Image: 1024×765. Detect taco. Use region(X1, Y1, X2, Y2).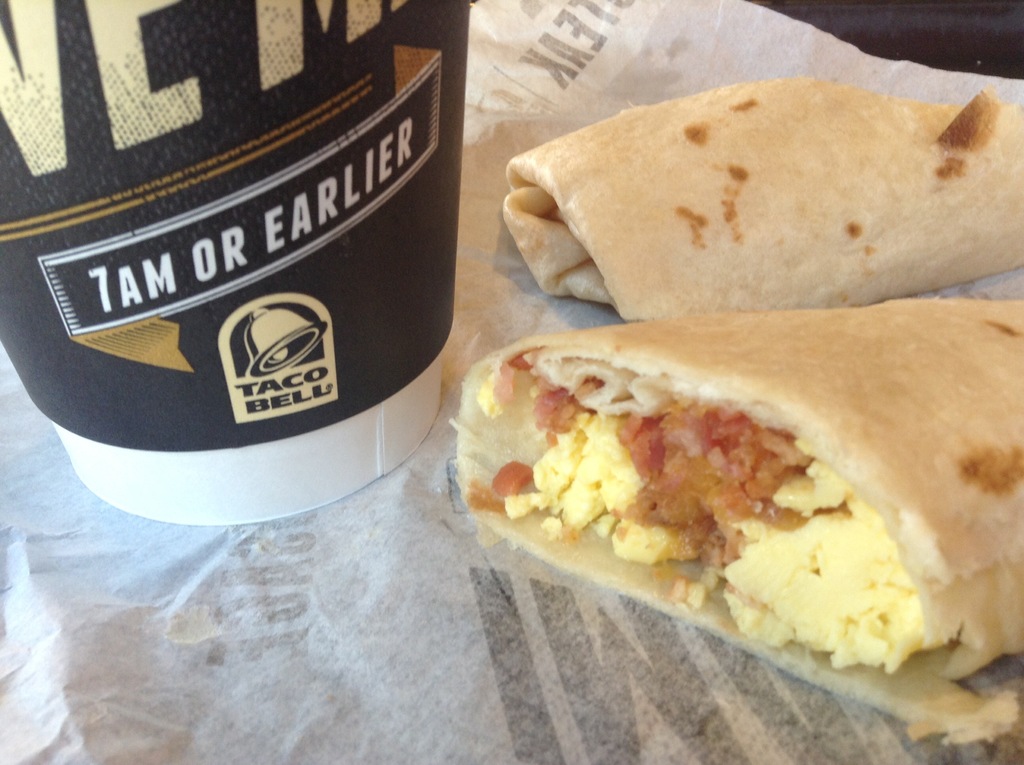
region(502, 77, 1023, 347).
